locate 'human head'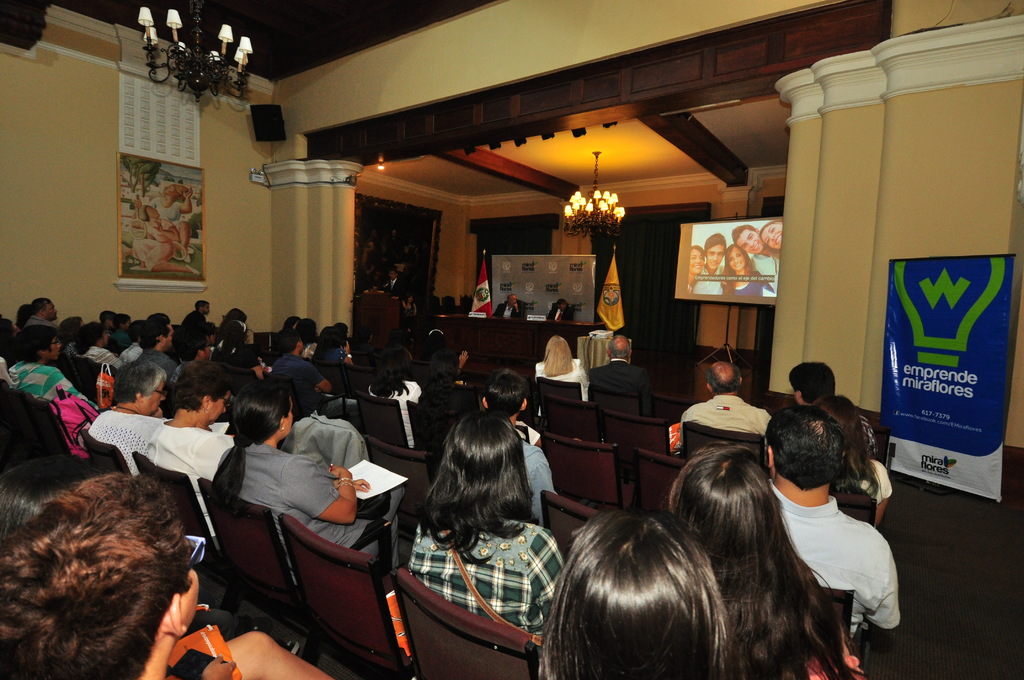
(left=194, top=299, right=214, bottom=312)
